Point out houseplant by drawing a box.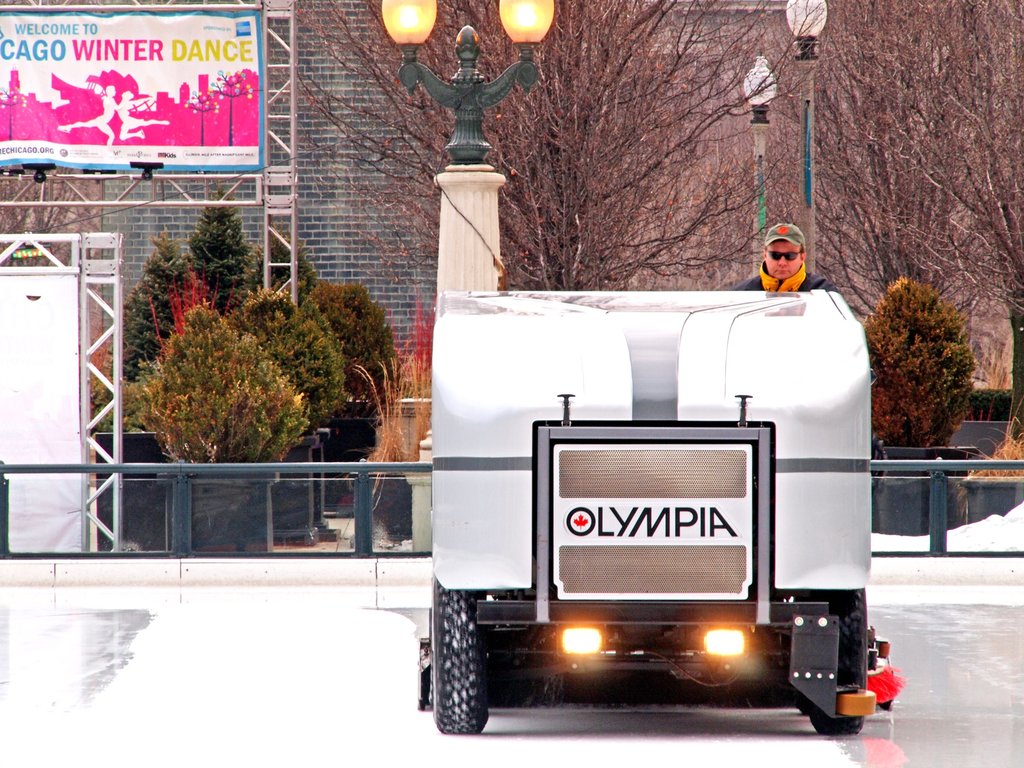
{"left": 957, "top": 396, "right": 1023, "bottom": 523}.
